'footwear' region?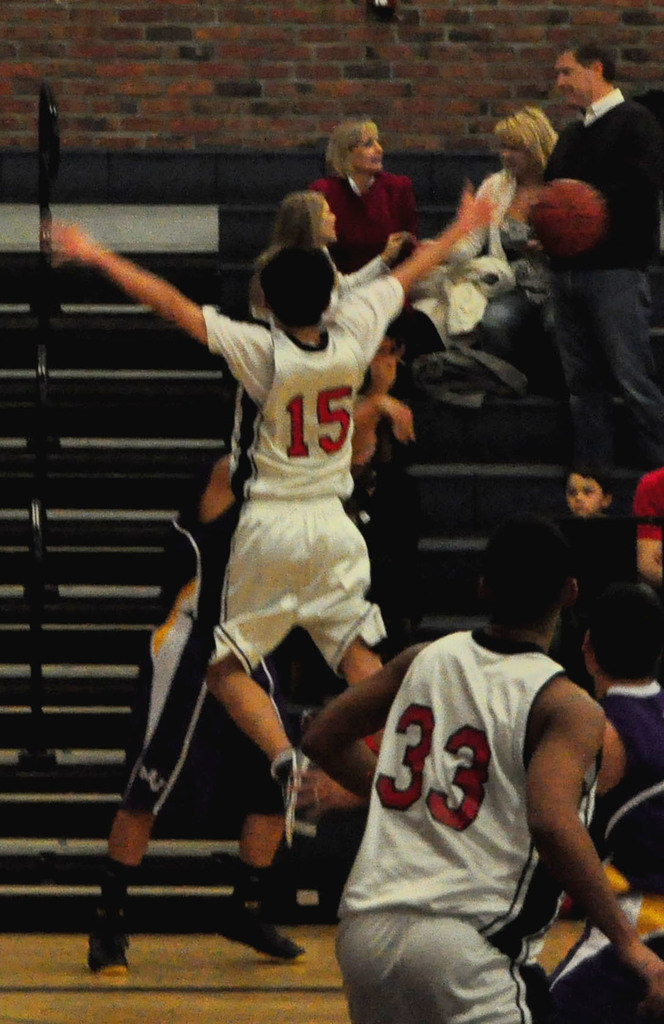
(left=216, top=897, right=306, bottom=963)
